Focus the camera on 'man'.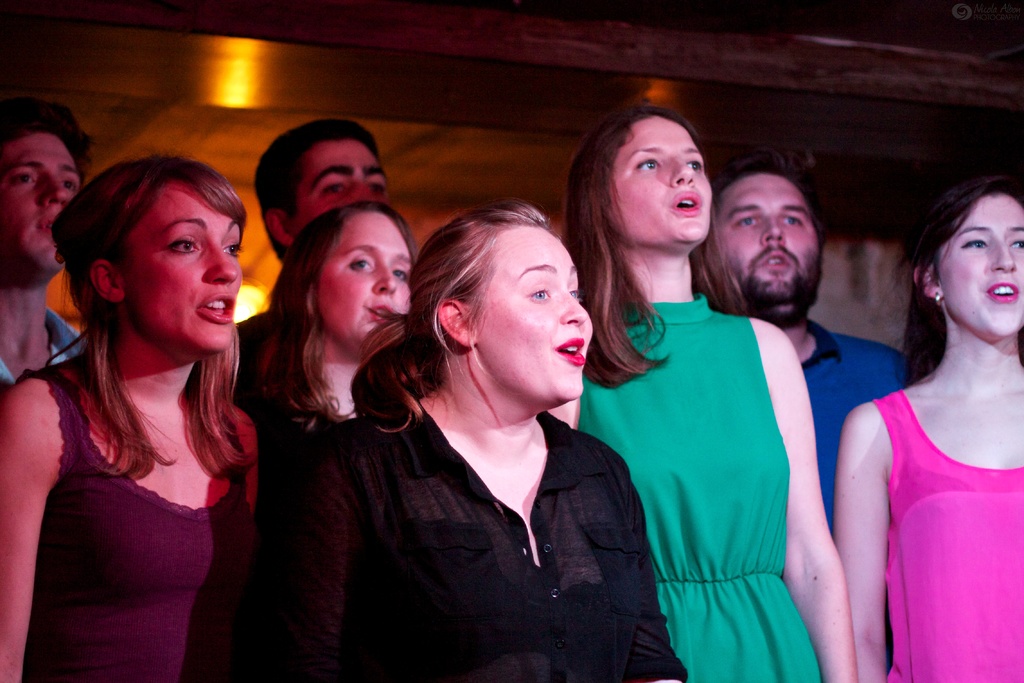
Focus region: <bbox>0, 84, 104, 422</bbox>.
